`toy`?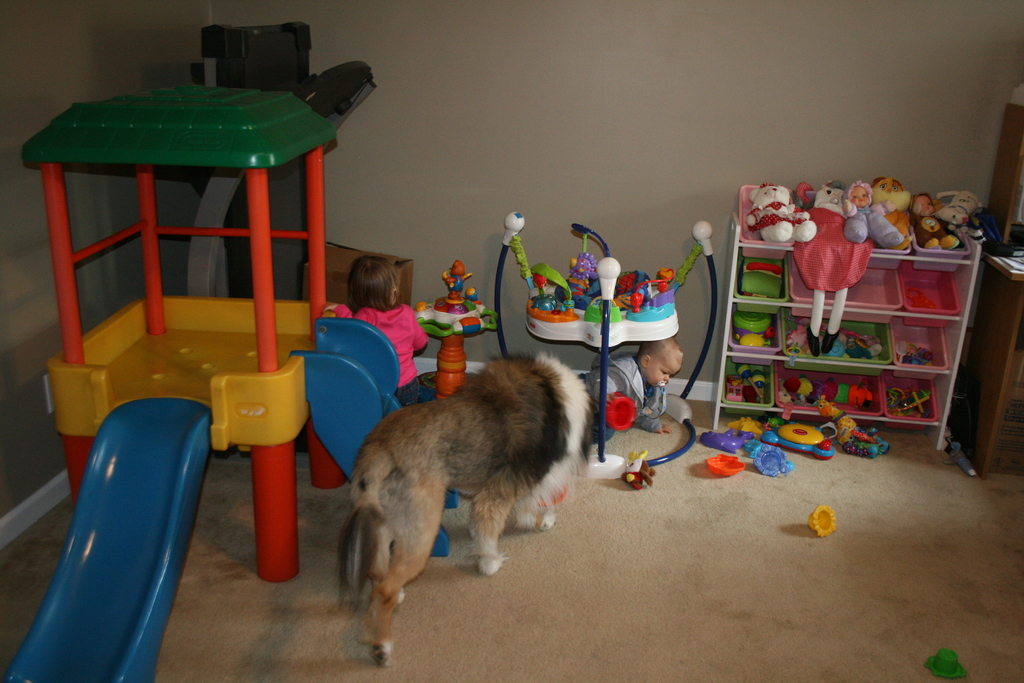
bbox=[5, 86, 456, 682]
